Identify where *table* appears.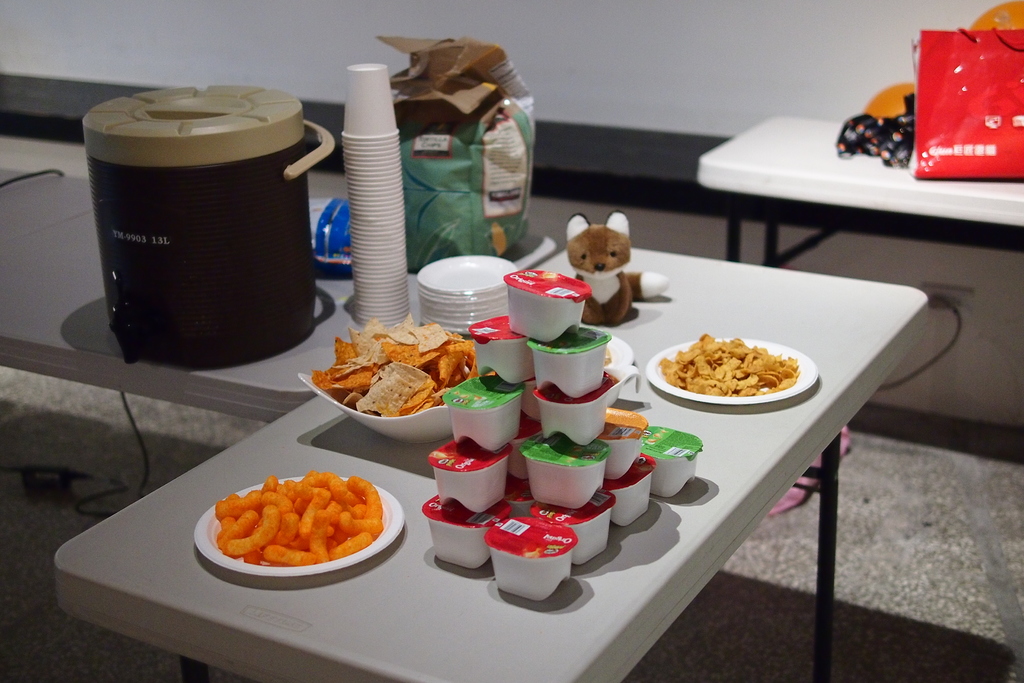
Appears at select_region(0, 158, 477, 433).
